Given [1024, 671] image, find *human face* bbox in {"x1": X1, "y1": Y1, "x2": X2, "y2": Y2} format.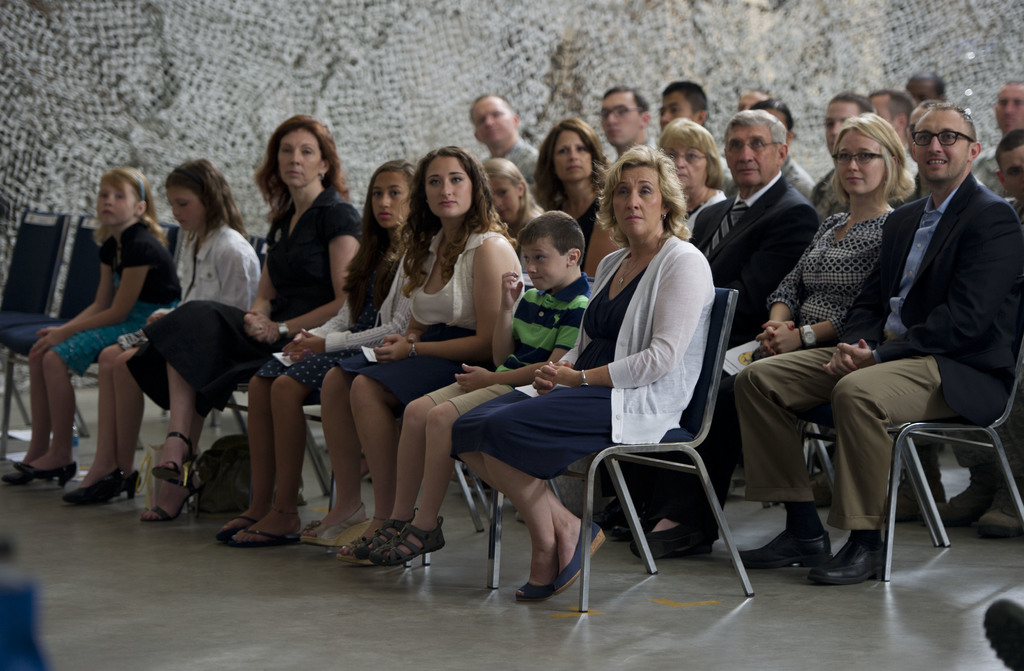
{"x1": 869, "y1": 93, "x2": 900, "y2": 144}.
